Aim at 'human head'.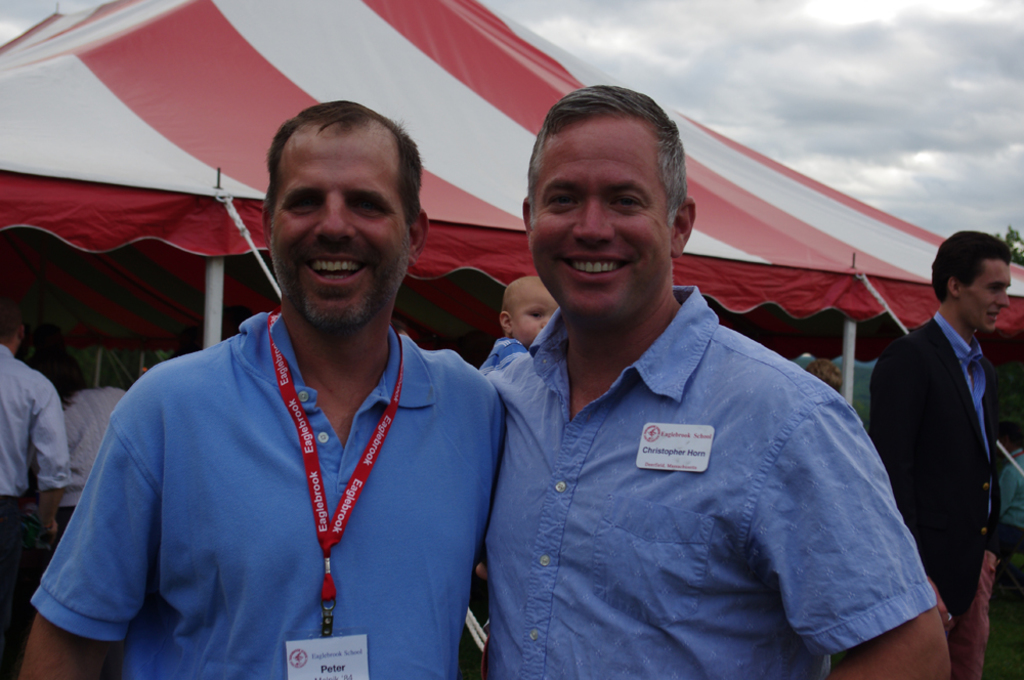
Aimed at x1=0, y1=301, x2=29, y2=356.
